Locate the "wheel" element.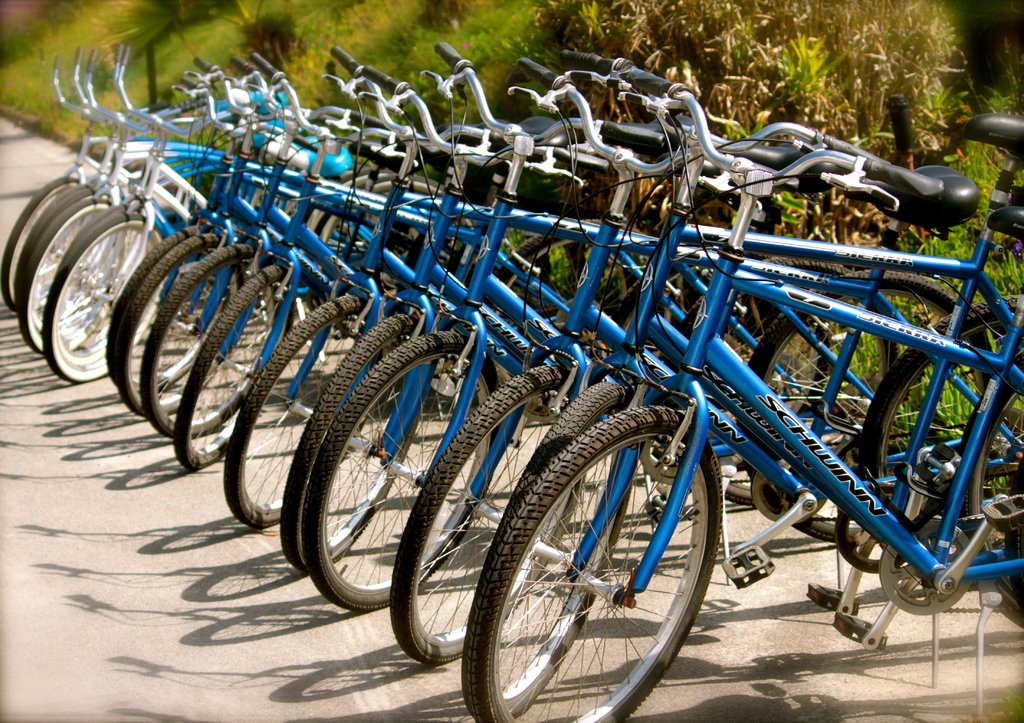
Element bbox: 301:330:515:613.
